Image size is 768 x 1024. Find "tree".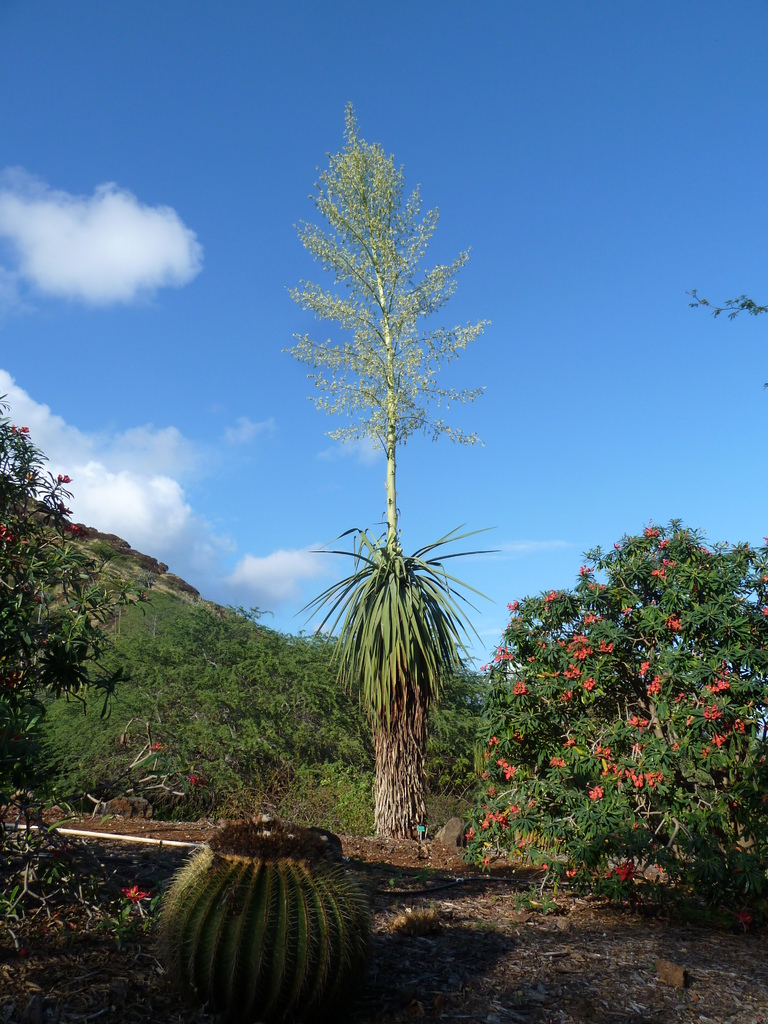
pyautogui.locateOnScreen(682, 284, 767, 389).
